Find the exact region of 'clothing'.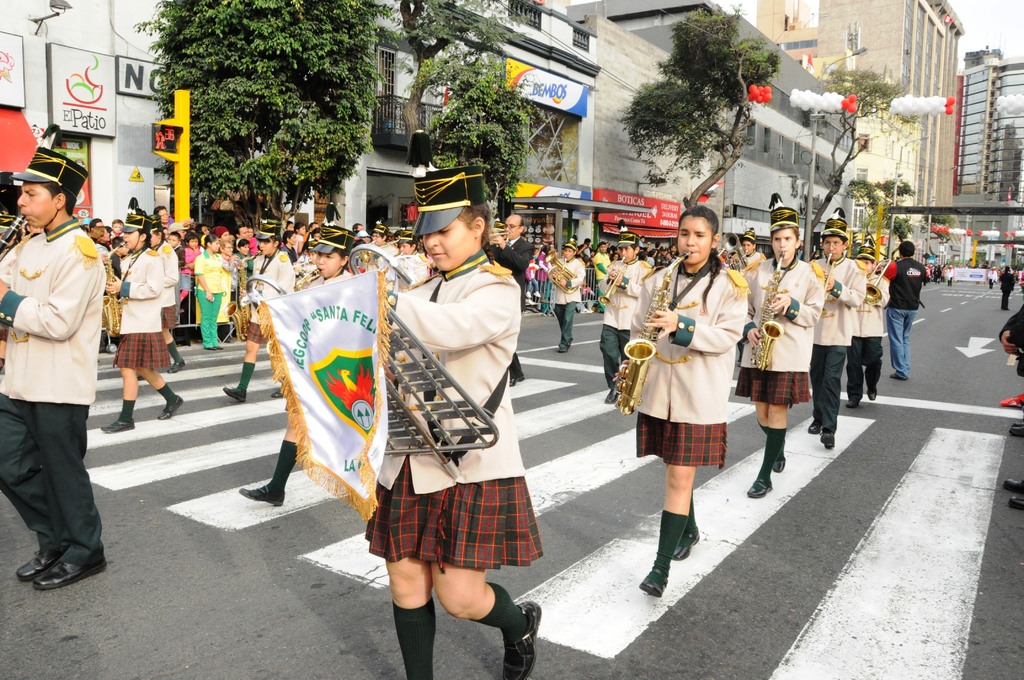
Exact region: 0,209,112,581.
